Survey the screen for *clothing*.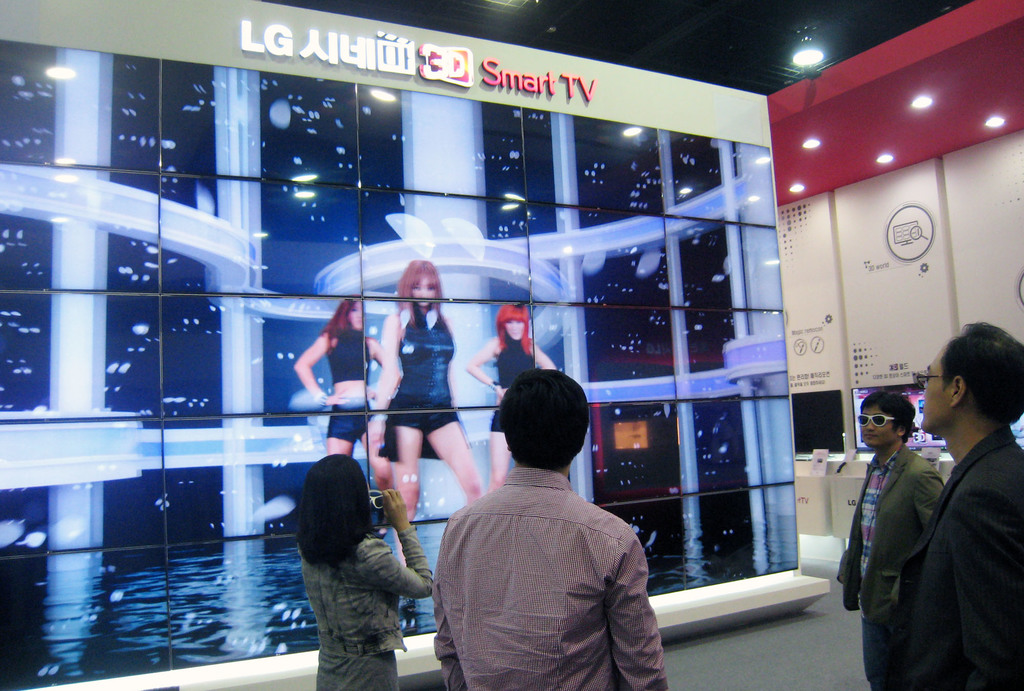
Survey found: region(329, 395, 379, 442).
